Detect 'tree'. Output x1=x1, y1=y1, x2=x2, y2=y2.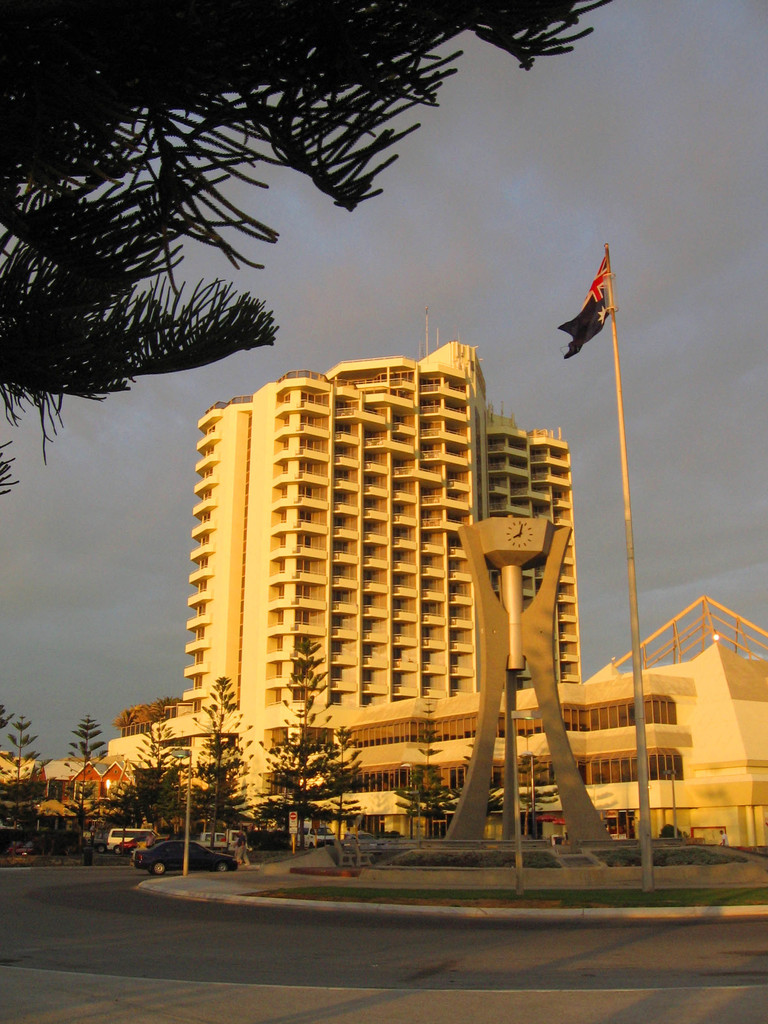
x1=194, y1=660, x2=234, y2=874.
